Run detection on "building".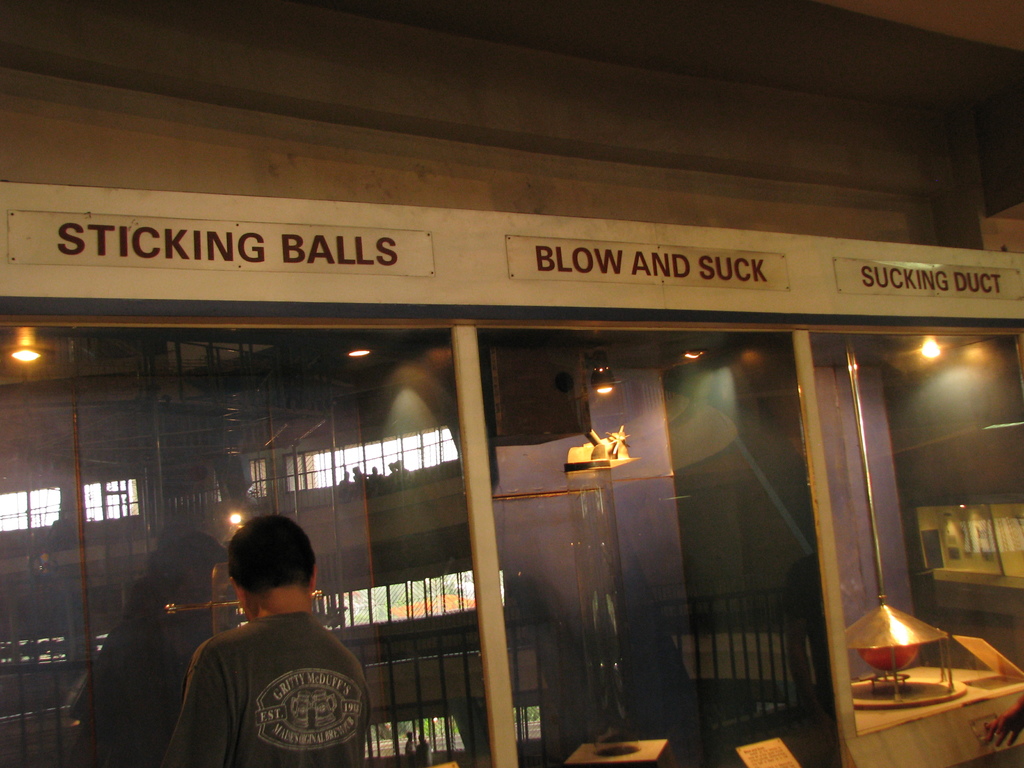
Result: left=0, top=6, right=1016, bottom=767.
